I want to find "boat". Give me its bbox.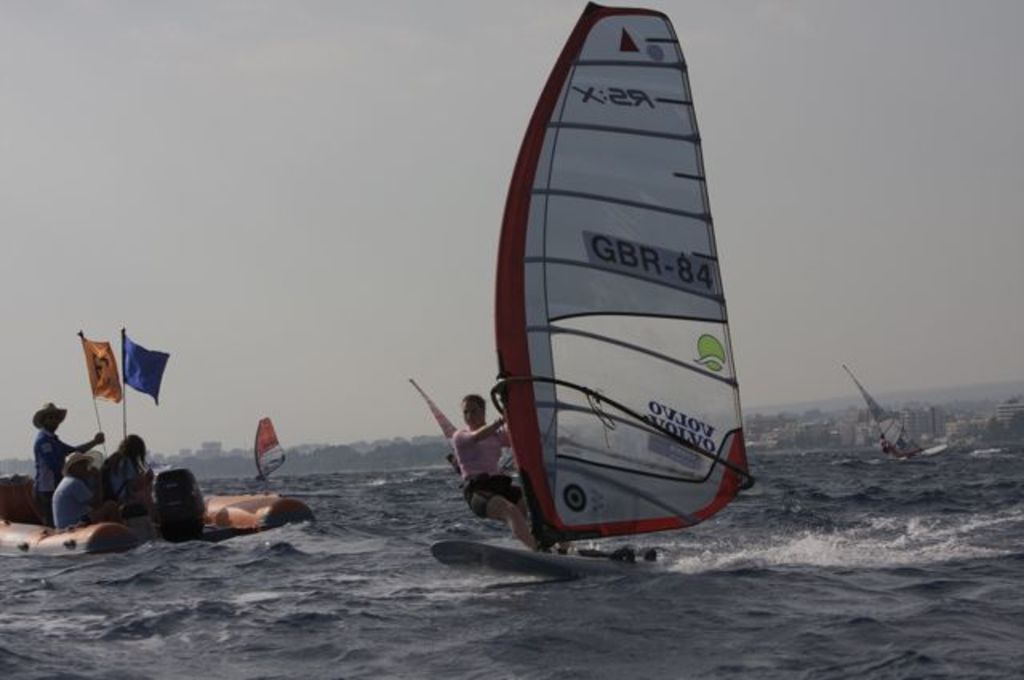
(438,0,802,498).
